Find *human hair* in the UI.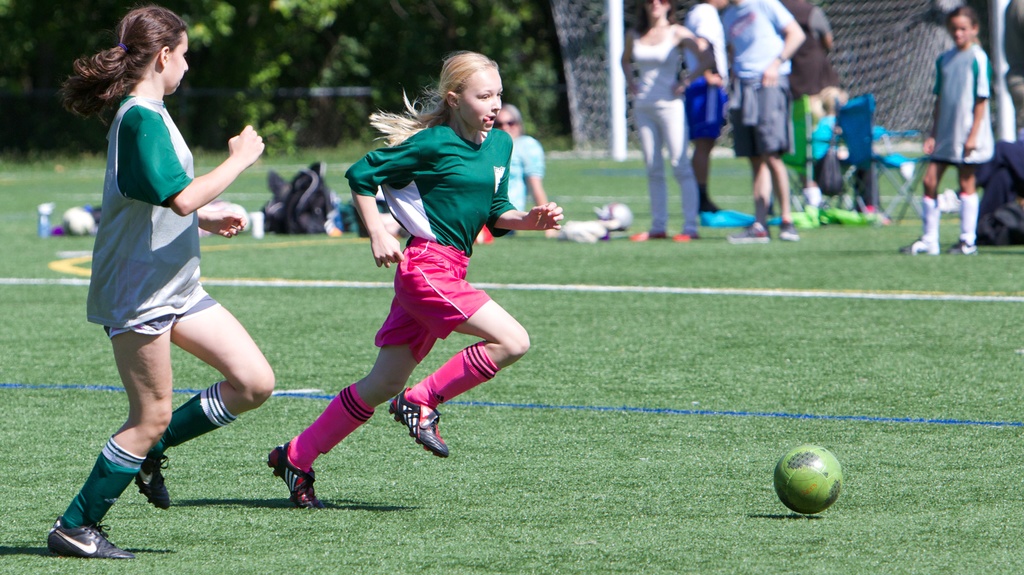
UI element at crop(504, 100, 522, 138).
